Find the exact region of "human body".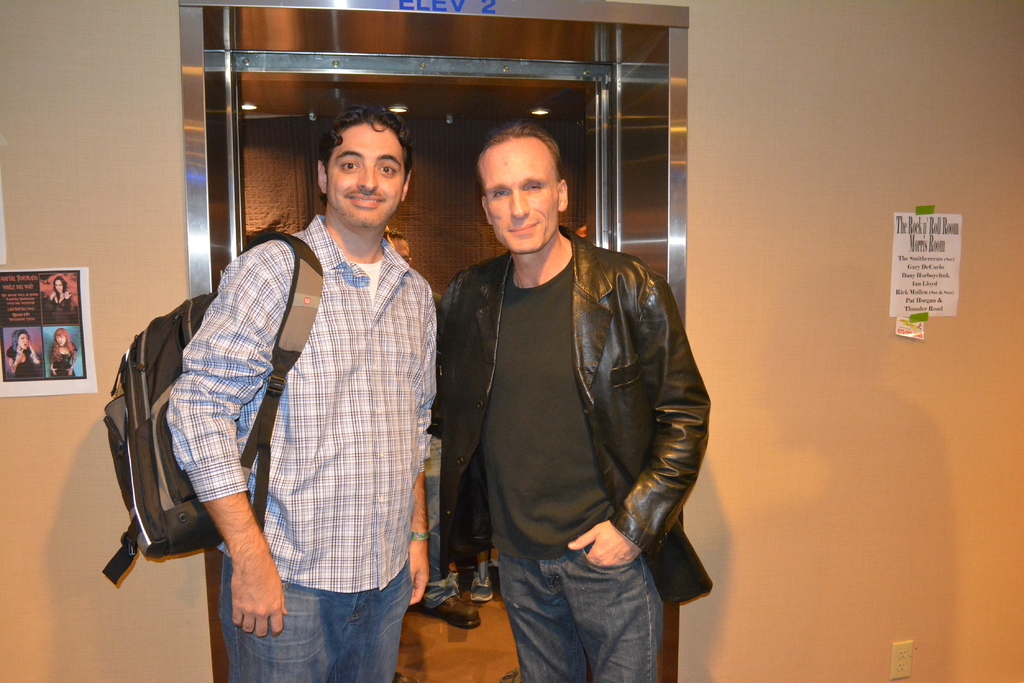
Exact region: BBox(436, 230, 710, 682).
